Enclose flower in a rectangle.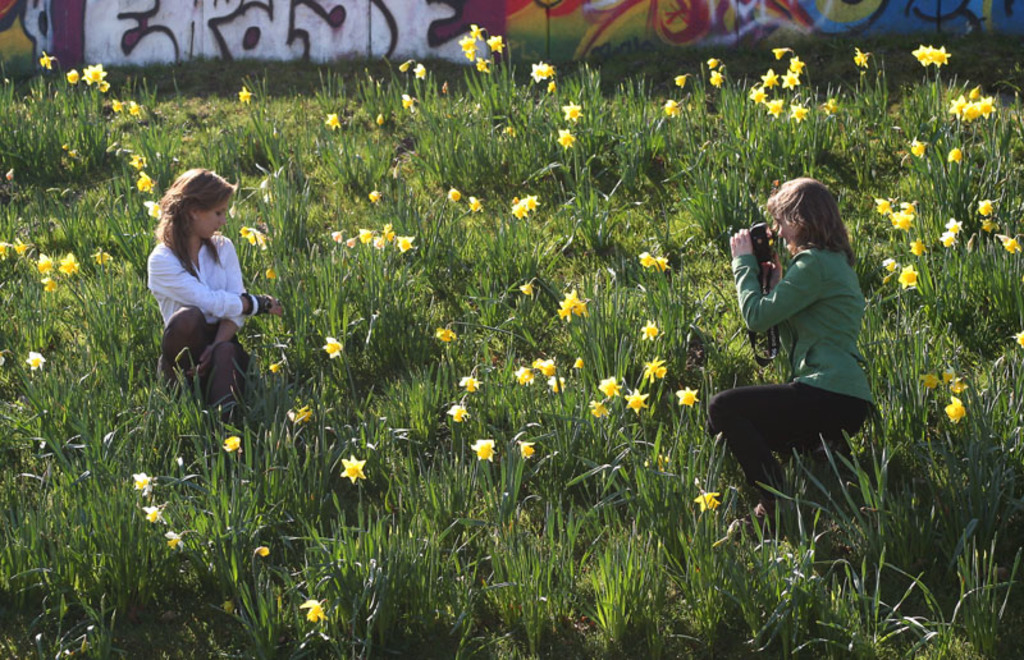
crop(515, 367, 535, 391).
